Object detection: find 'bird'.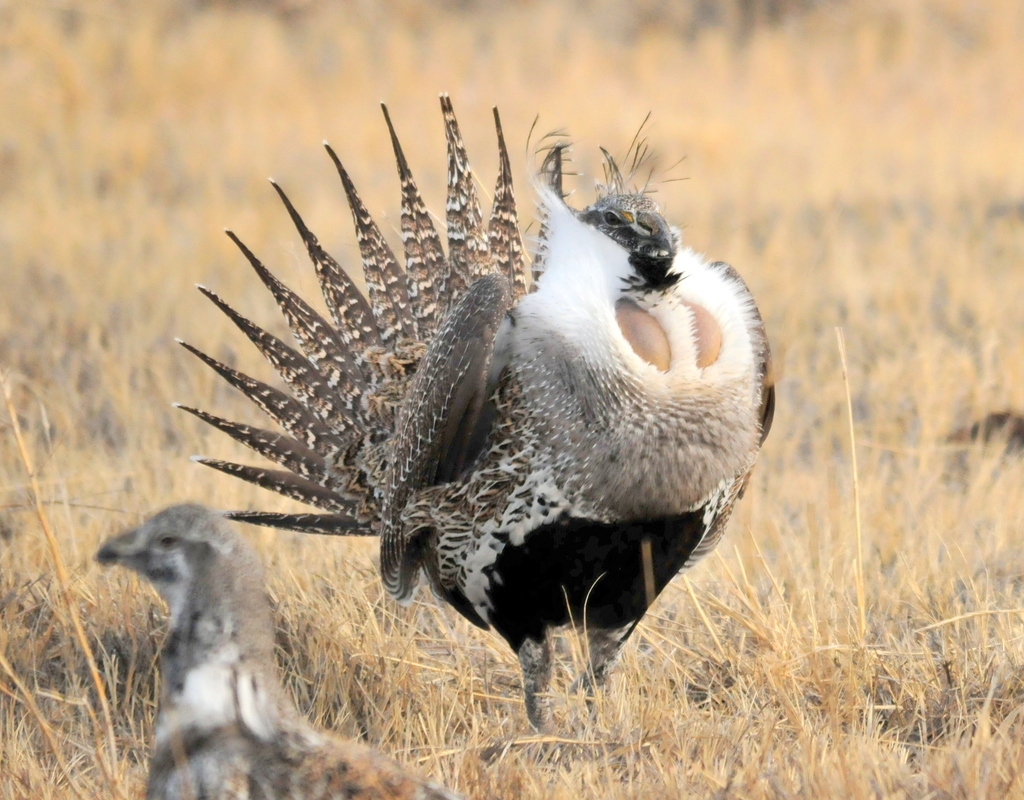
<box>93,500,463,799</box>.
